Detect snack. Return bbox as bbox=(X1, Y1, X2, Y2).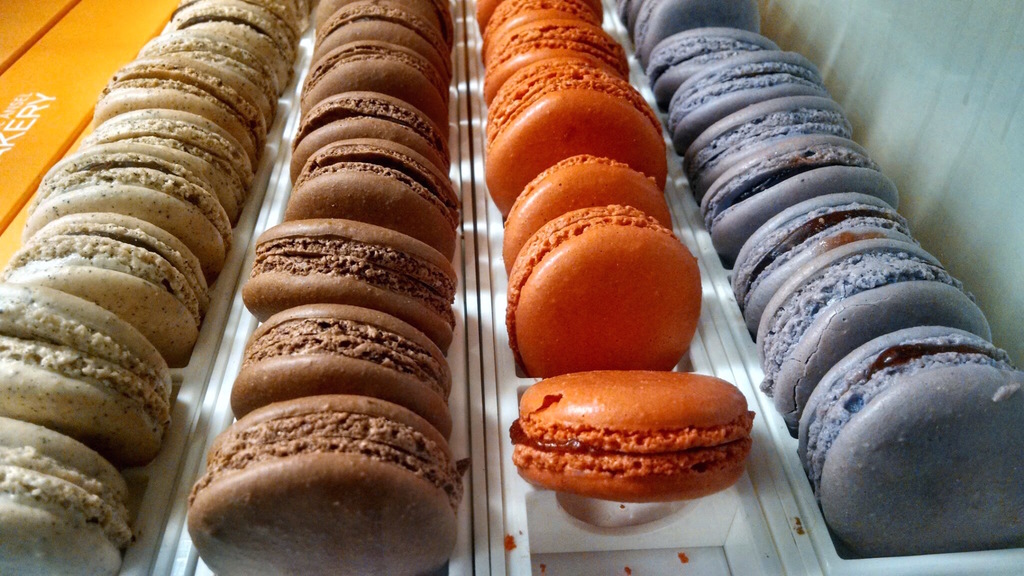
bbox=(502, 369, 774, 501).
